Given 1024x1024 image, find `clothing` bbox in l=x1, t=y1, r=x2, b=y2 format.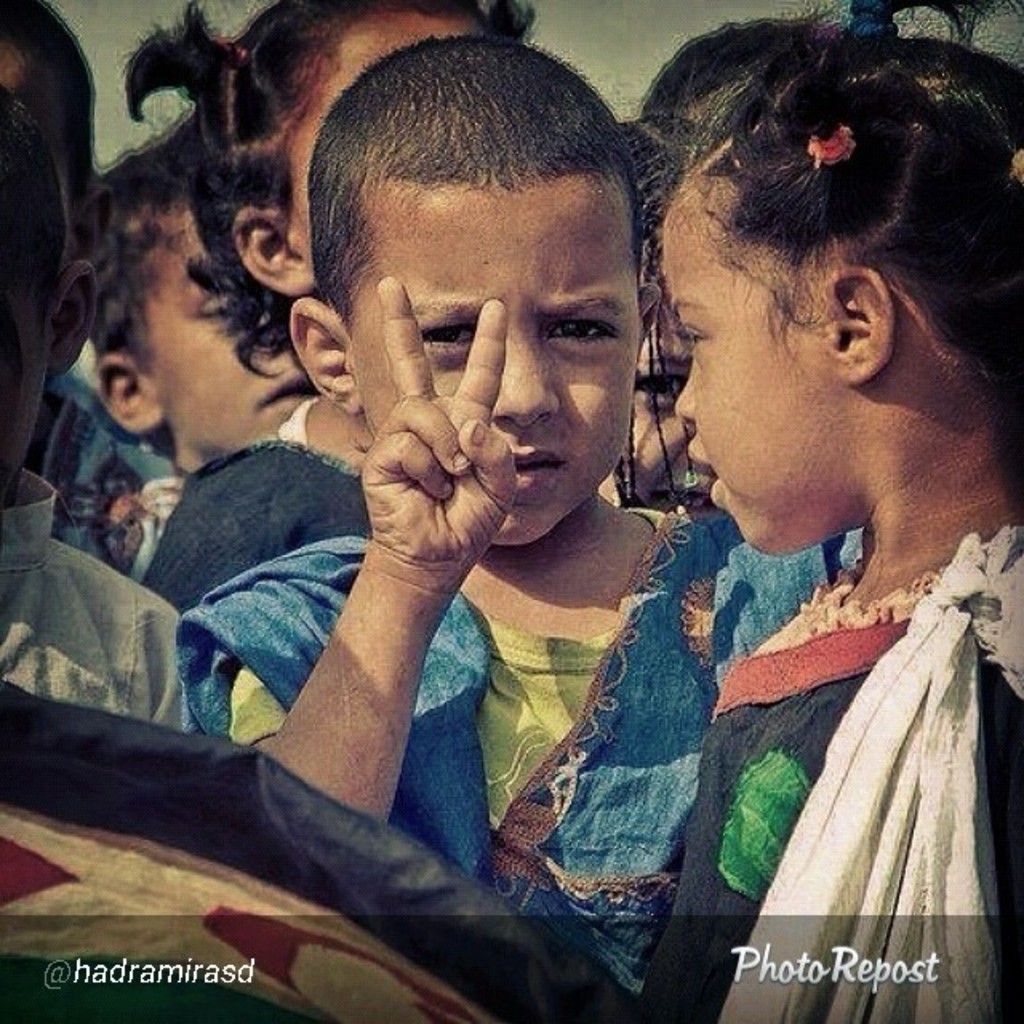
l=26, t=368, r=187, b=562.
